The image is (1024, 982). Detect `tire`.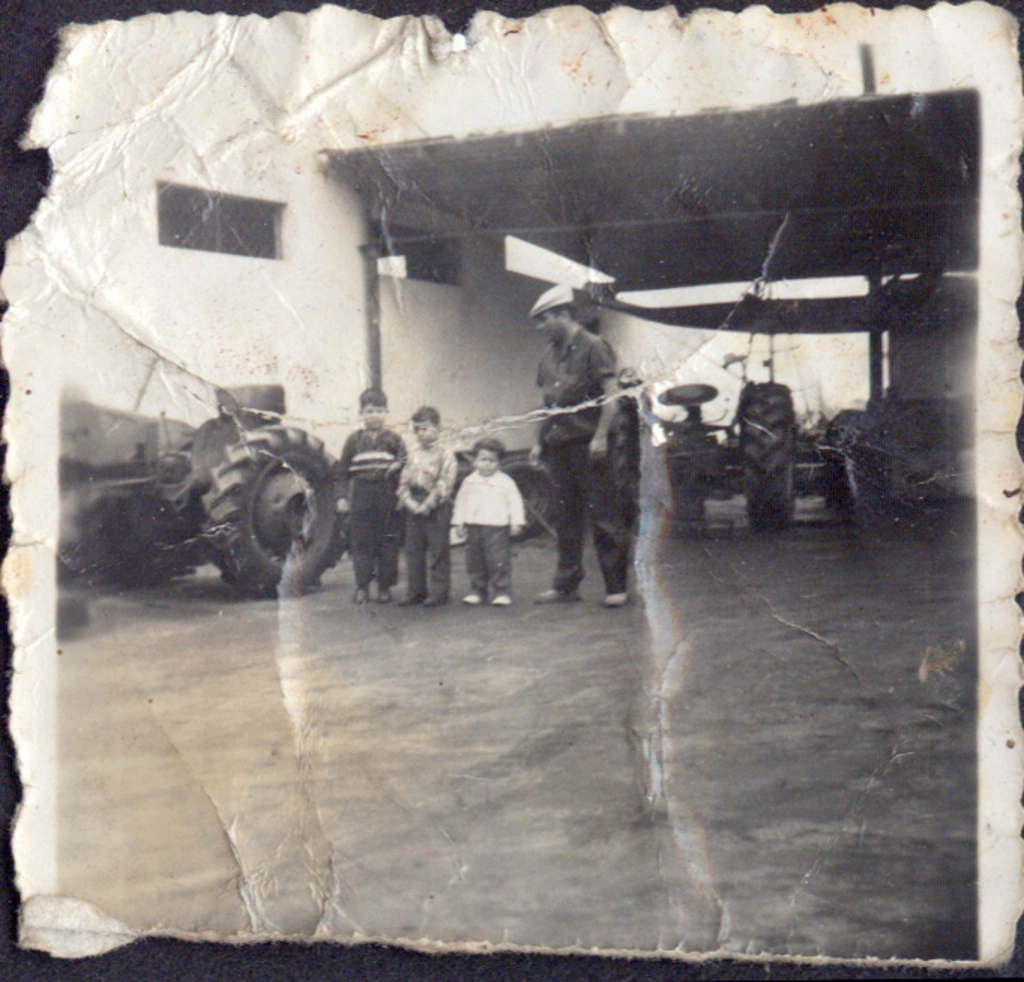
Detection: l=737, t=387, r=796, b=539.
